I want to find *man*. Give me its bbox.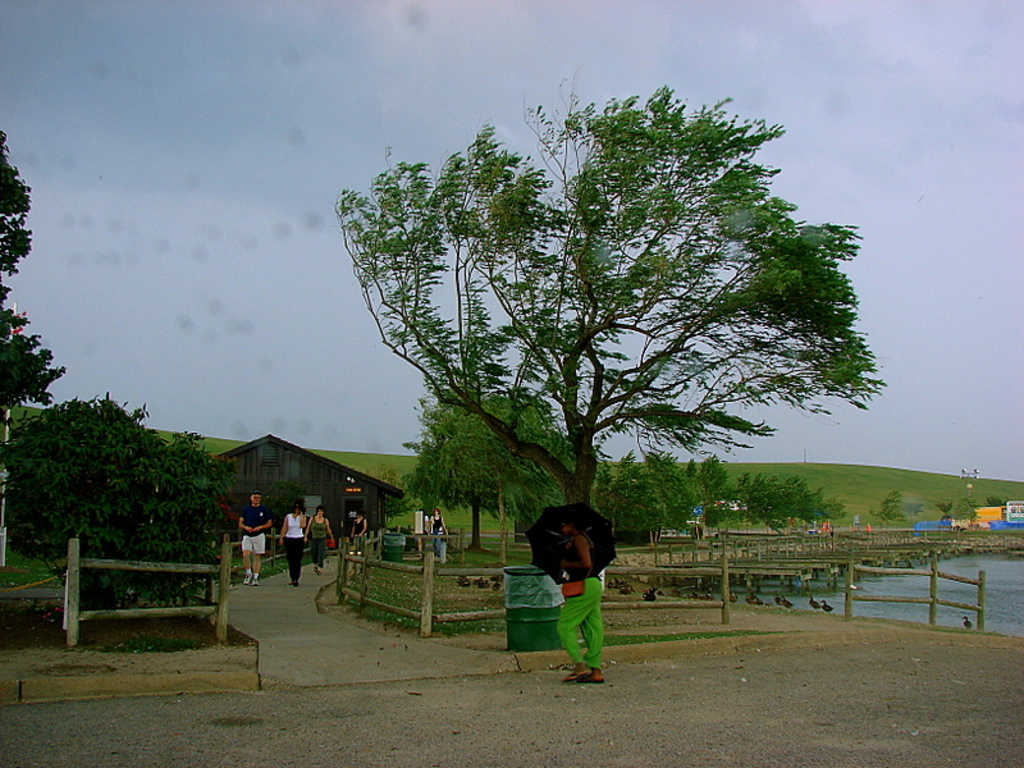
237:490:274:585.
